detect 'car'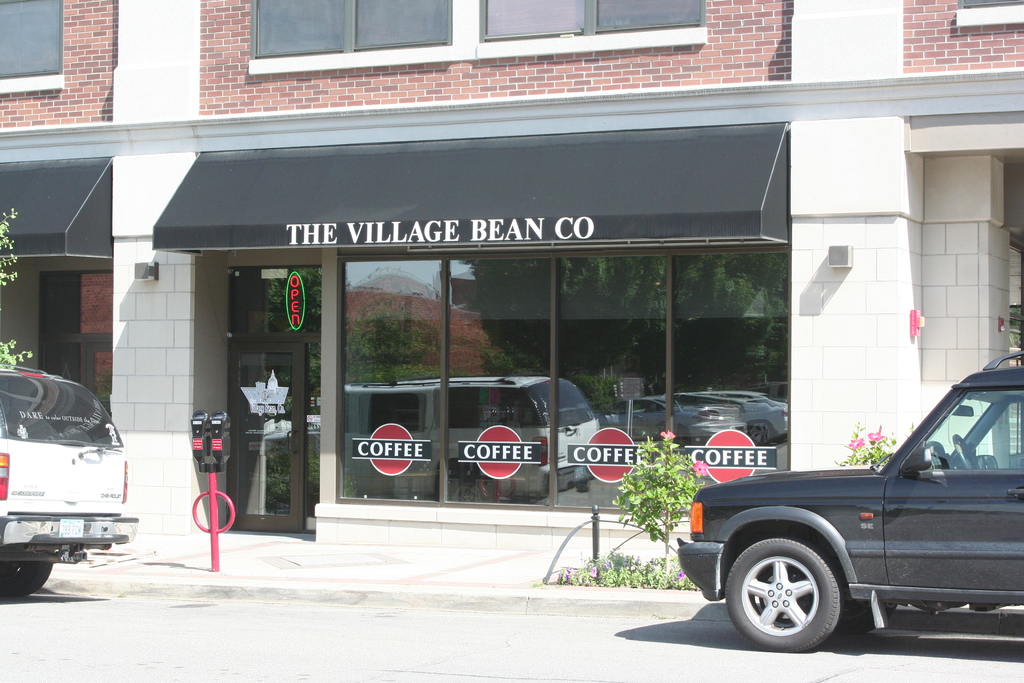
<bbox>687, 374, 1023, 658</bbox>
